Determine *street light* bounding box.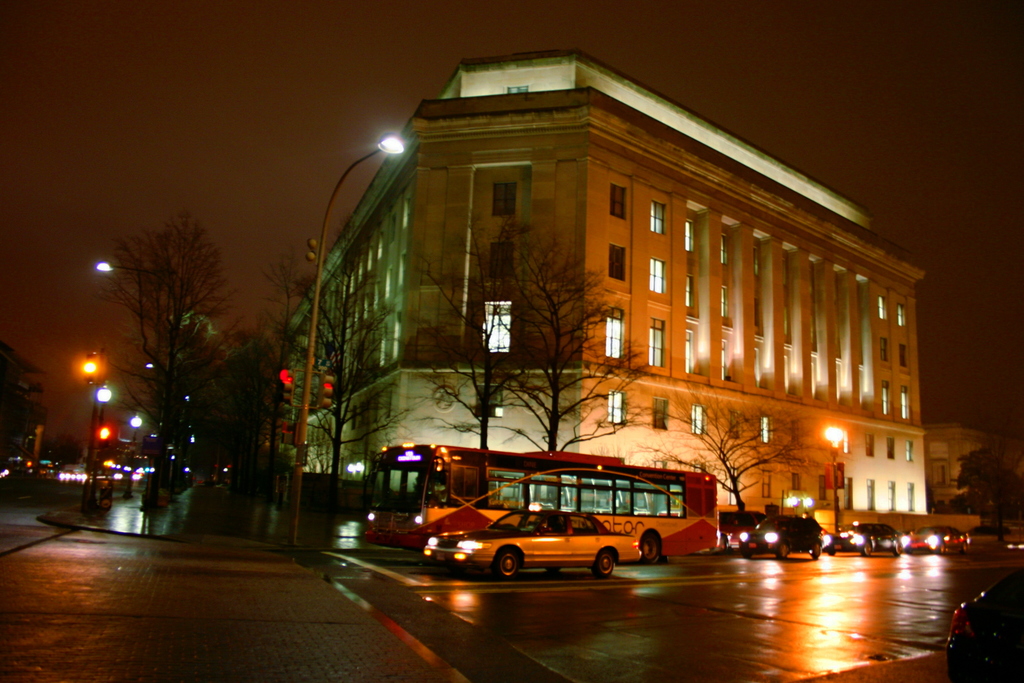
Determined: x1=98 y1=383 x2=115 y2=413.
